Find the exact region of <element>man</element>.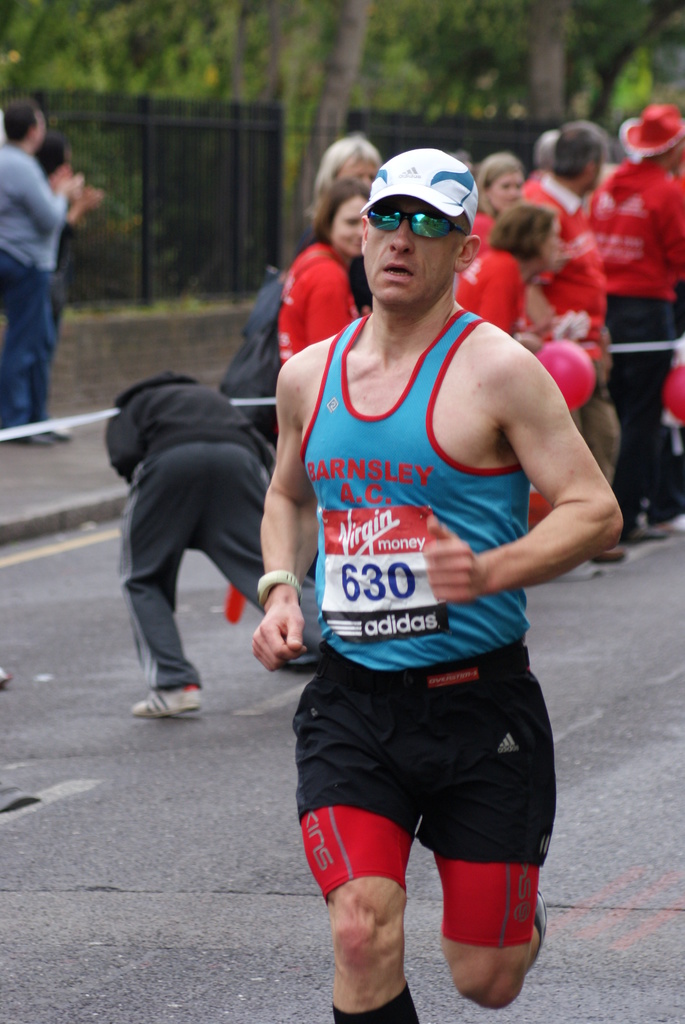
Exact region: x1=256, y1=129, x2=604, y2=1023.
